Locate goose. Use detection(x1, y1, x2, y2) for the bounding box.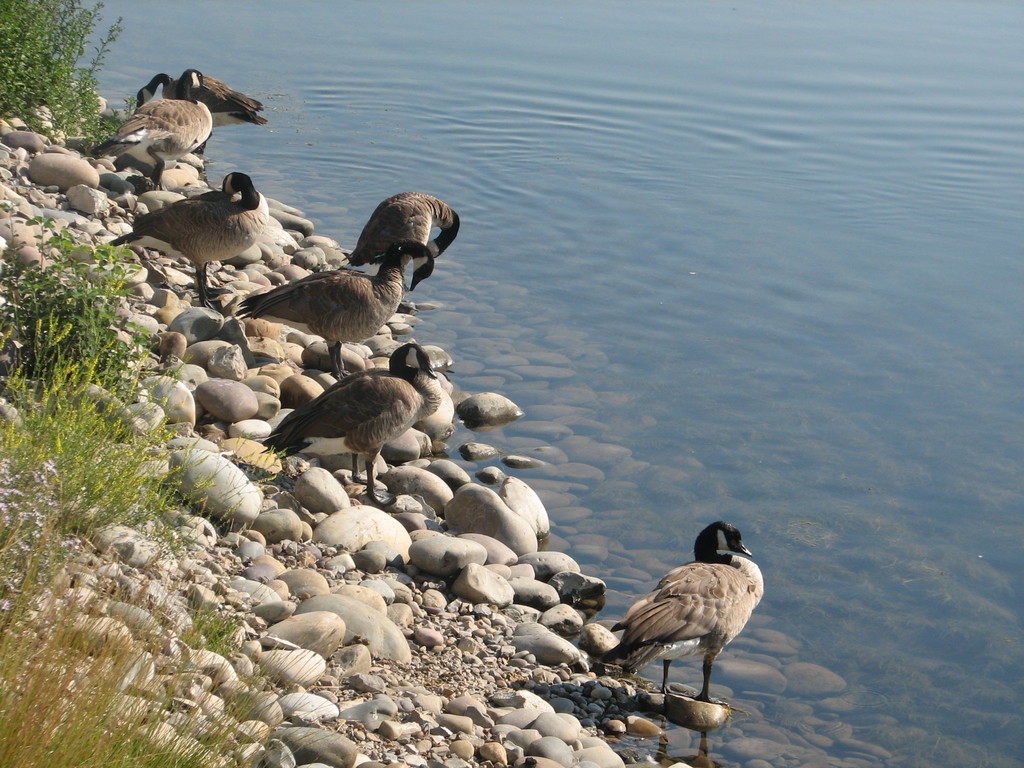
detection(262, 344, 460, 504).
